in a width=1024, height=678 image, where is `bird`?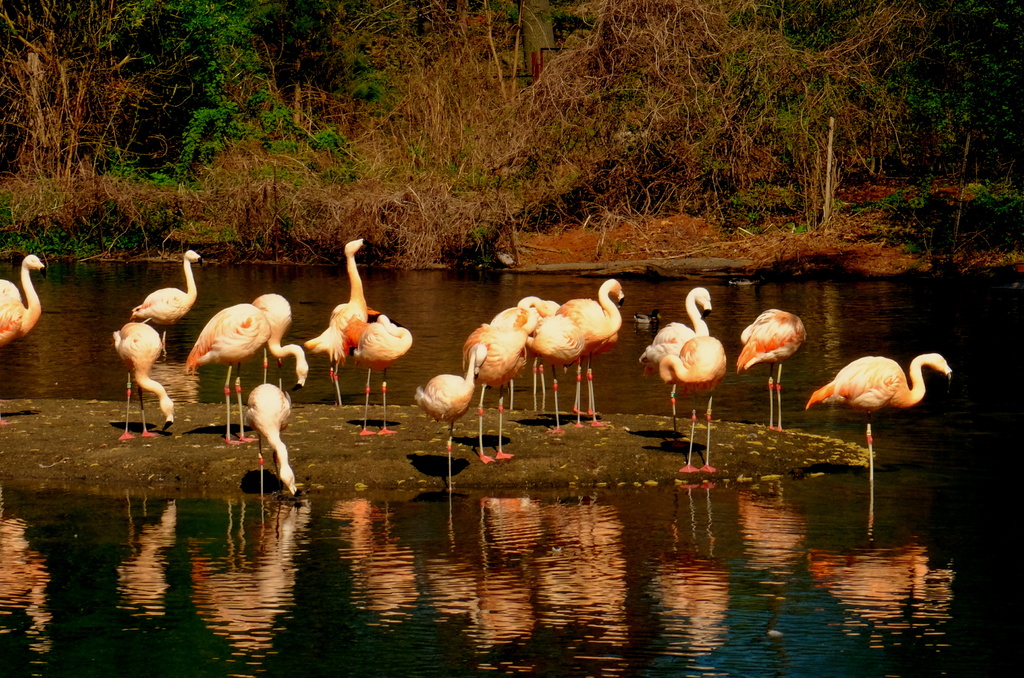
{"x1": 184, "y1": 300, "x2": 268, "y2": 444}.
